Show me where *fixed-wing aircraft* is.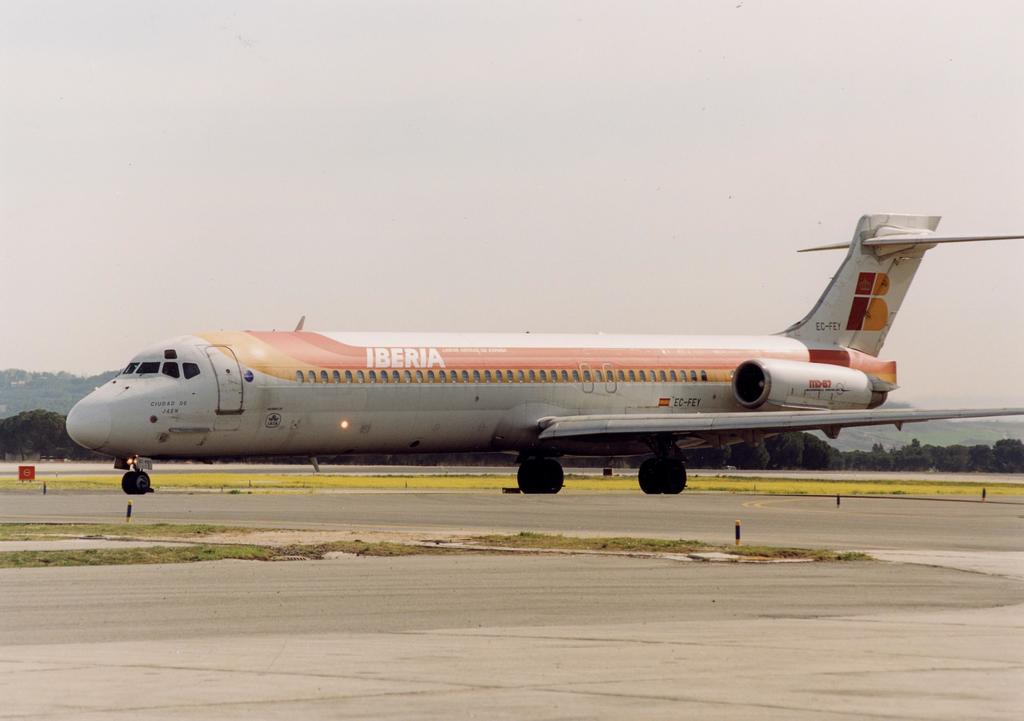
*fixed-wing aircraft* is at crop(60, 209, 1023, 496).
